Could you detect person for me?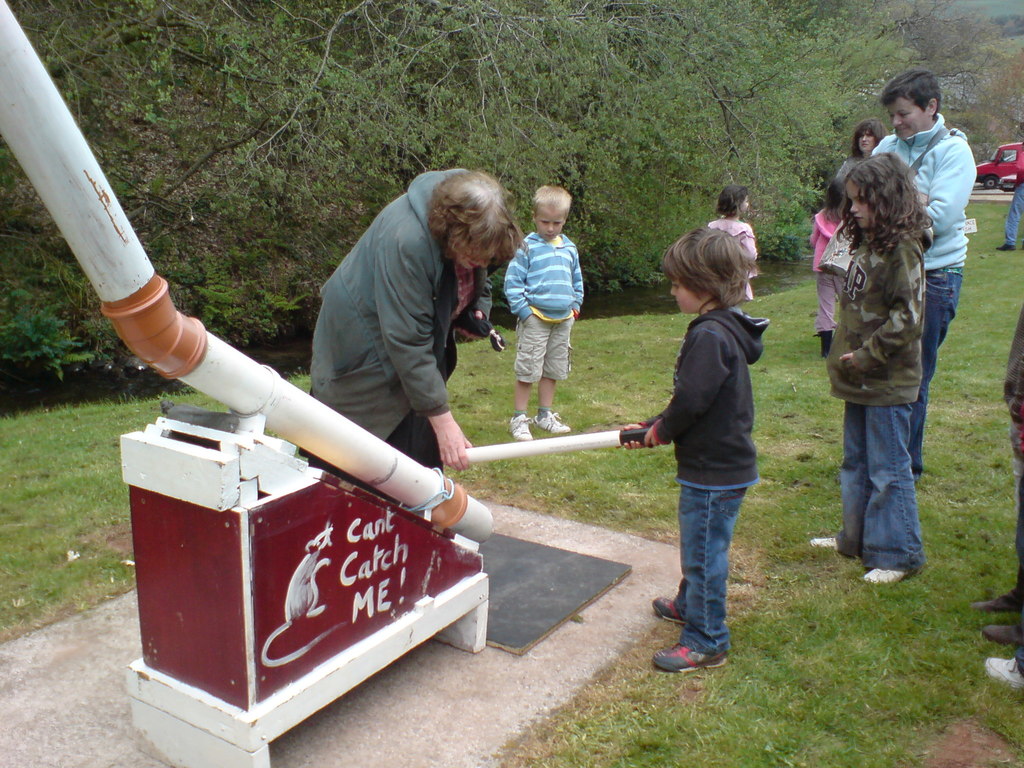
Detection result: bbox=[810, 154, 934, 585].
